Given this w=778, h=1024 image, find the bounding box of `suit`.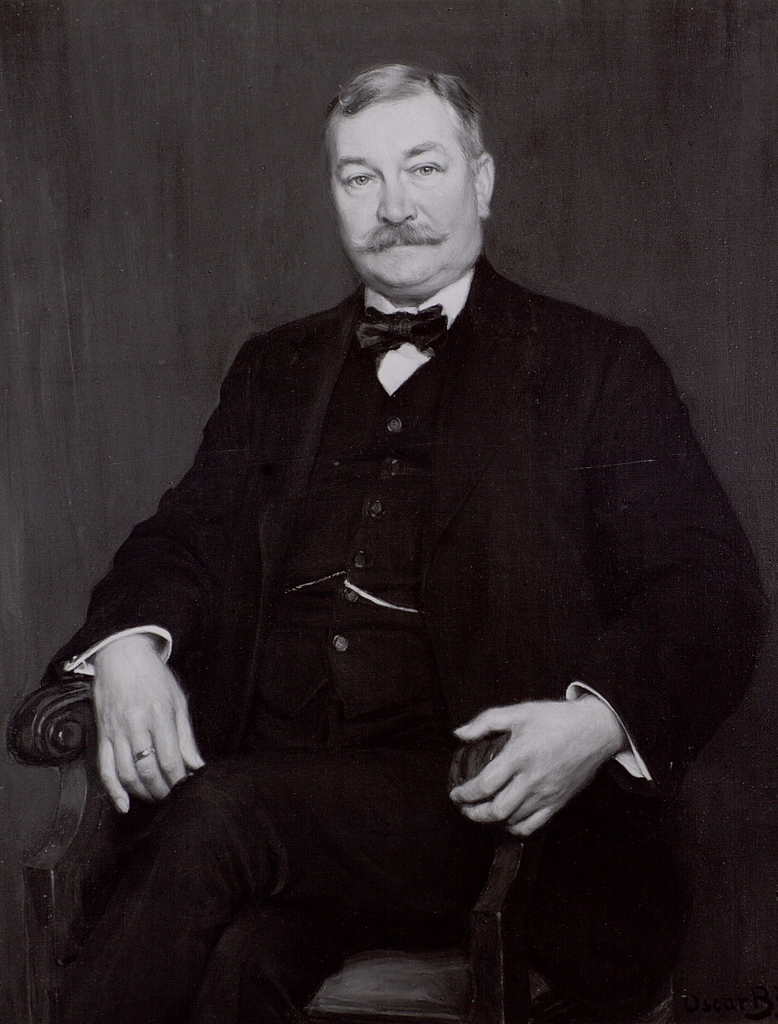
BBox(36, 253, 777, 1023).
